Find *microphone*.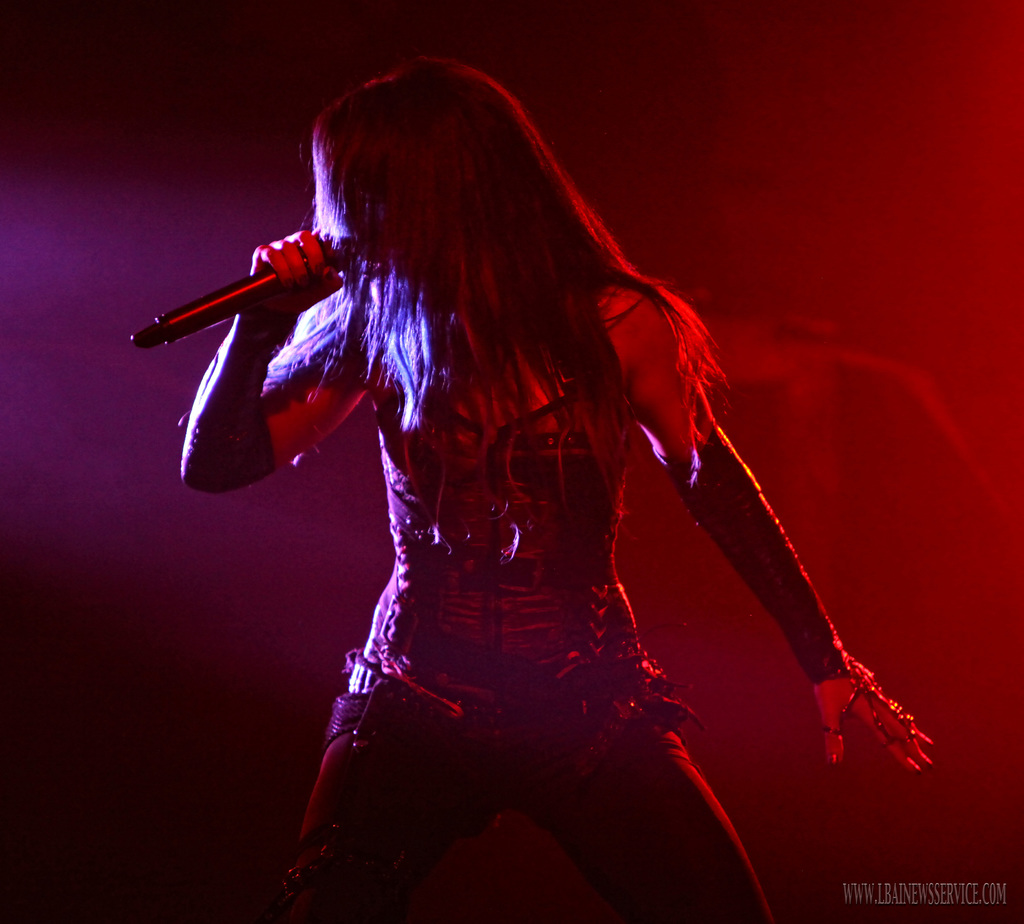
{"left": 115, "top": 204, "right": 368, "bottom": 377}.
